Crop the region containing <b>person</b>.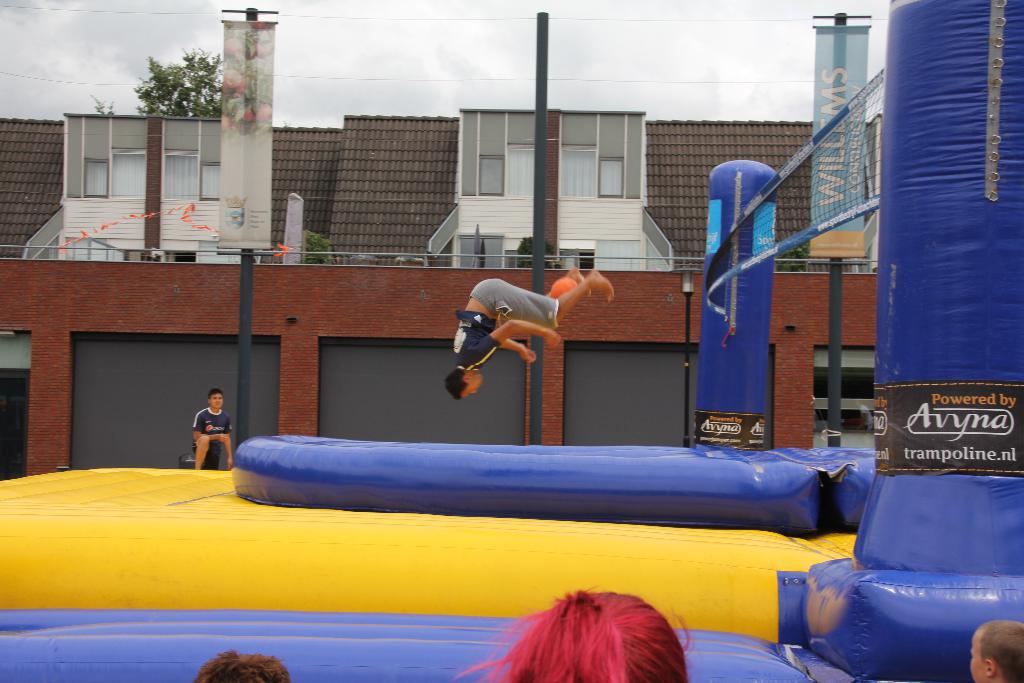
Crop region: 454 588 692 682.
